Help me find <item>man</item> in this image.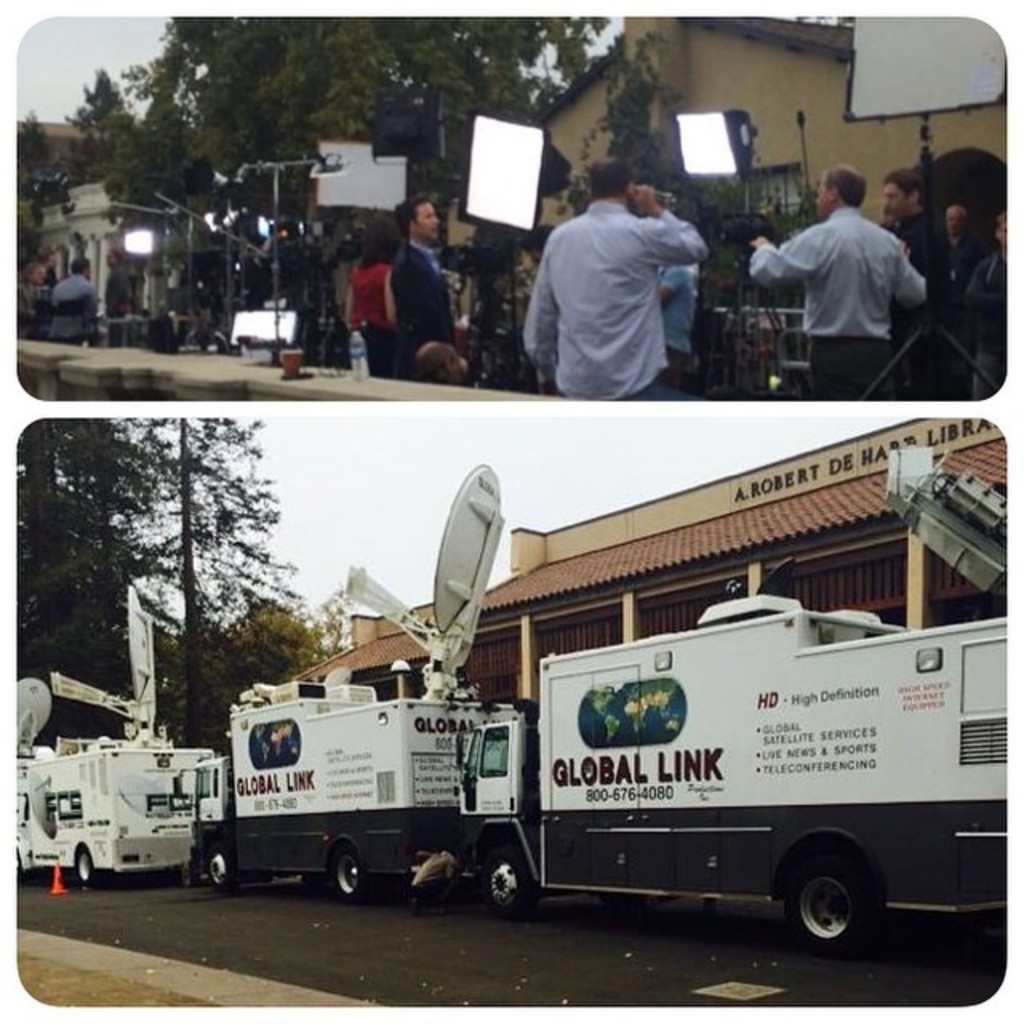
Found it: pyautogui.locateOnScreen(520, 147, 704, 395).
